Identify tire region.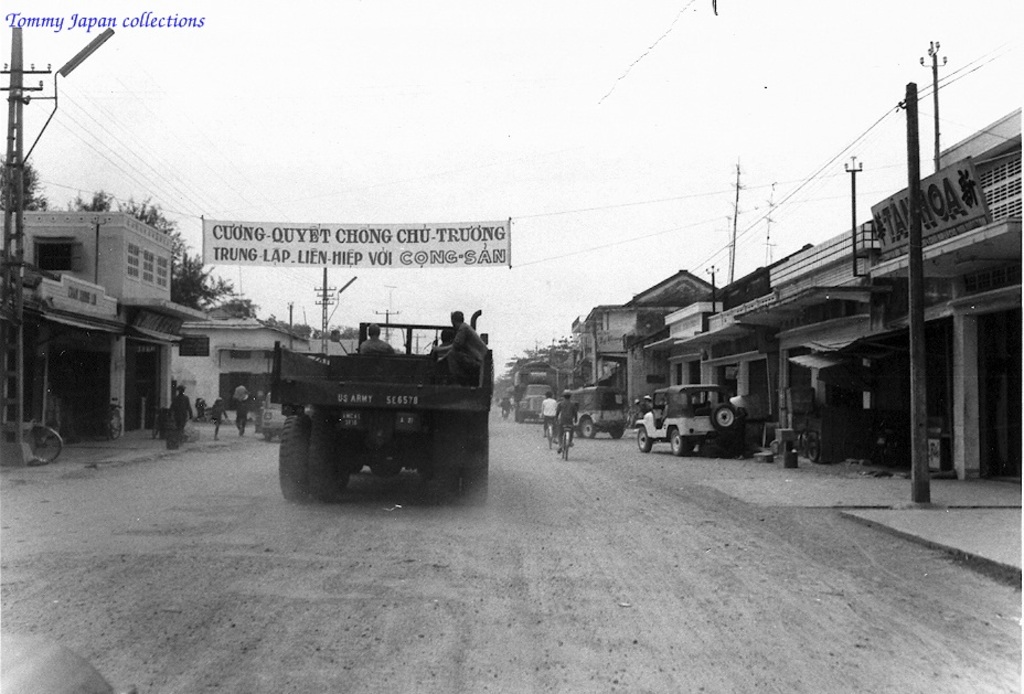
Region: bbox(714, 404, 736, 429).
